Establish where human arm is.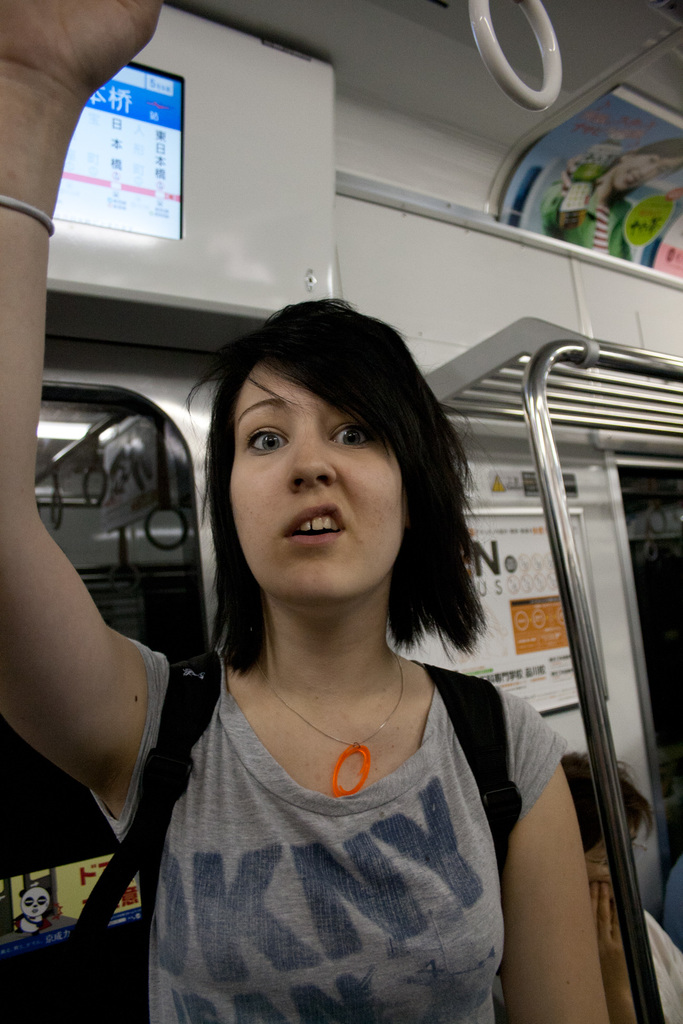
Established at 511:716:613:1009.
